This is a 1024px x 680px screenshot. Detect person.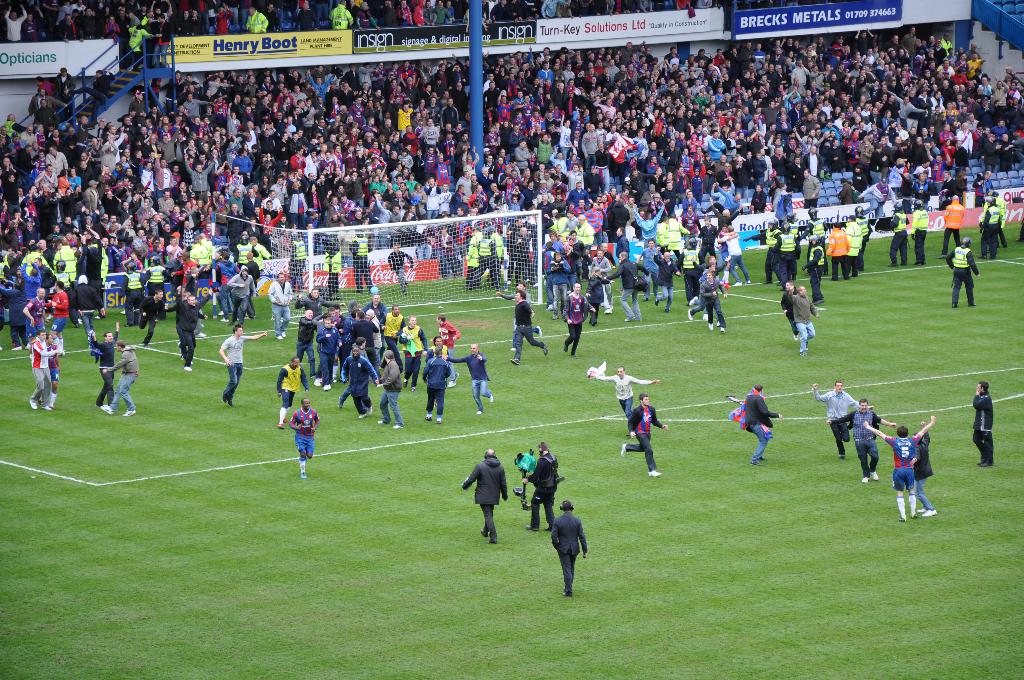
(701,275,726,332).
